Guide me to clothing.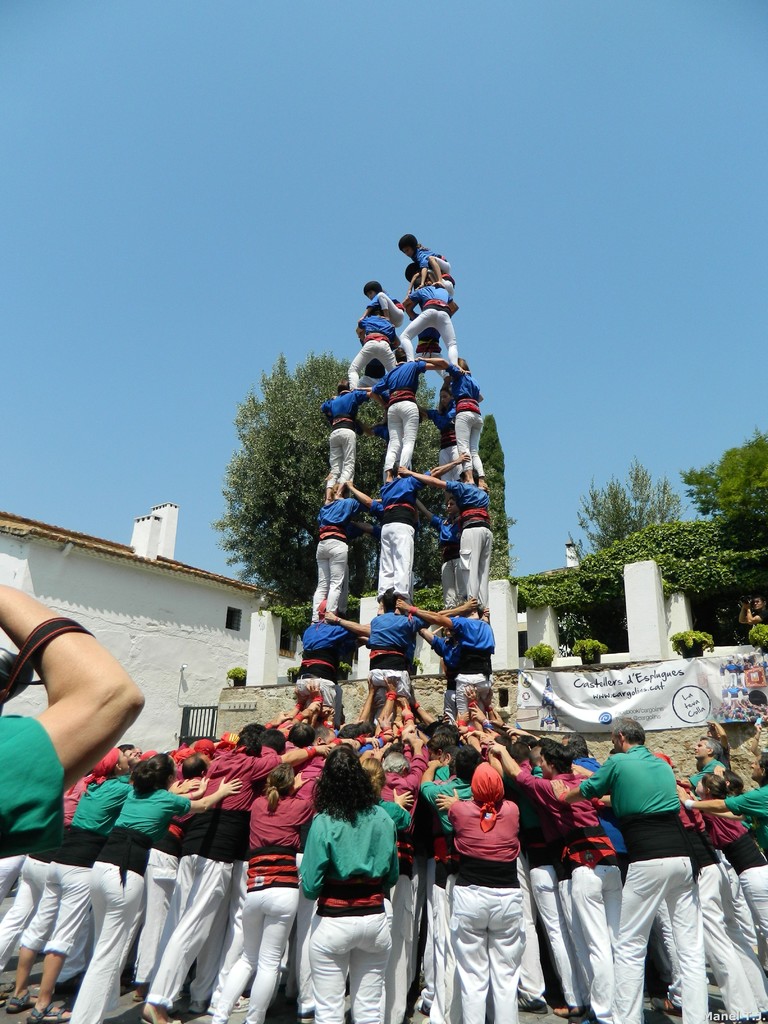
Guidance: BBox(518, 773, 622, 1023).
